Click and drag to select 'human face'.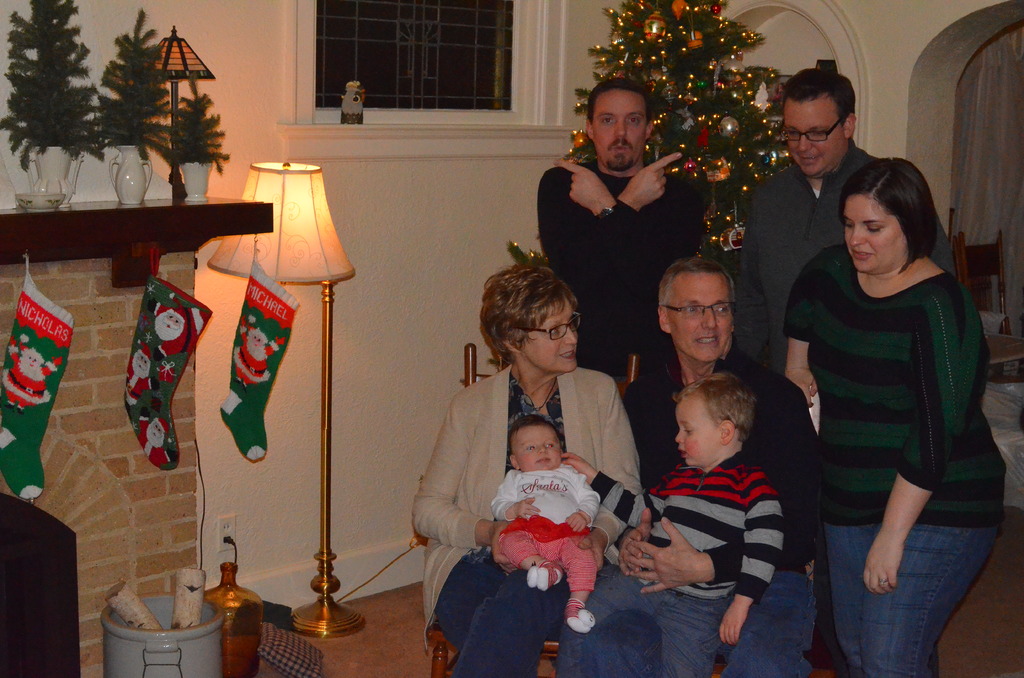
Selection: x1=849 y1=197 x2=909 y2=274.
